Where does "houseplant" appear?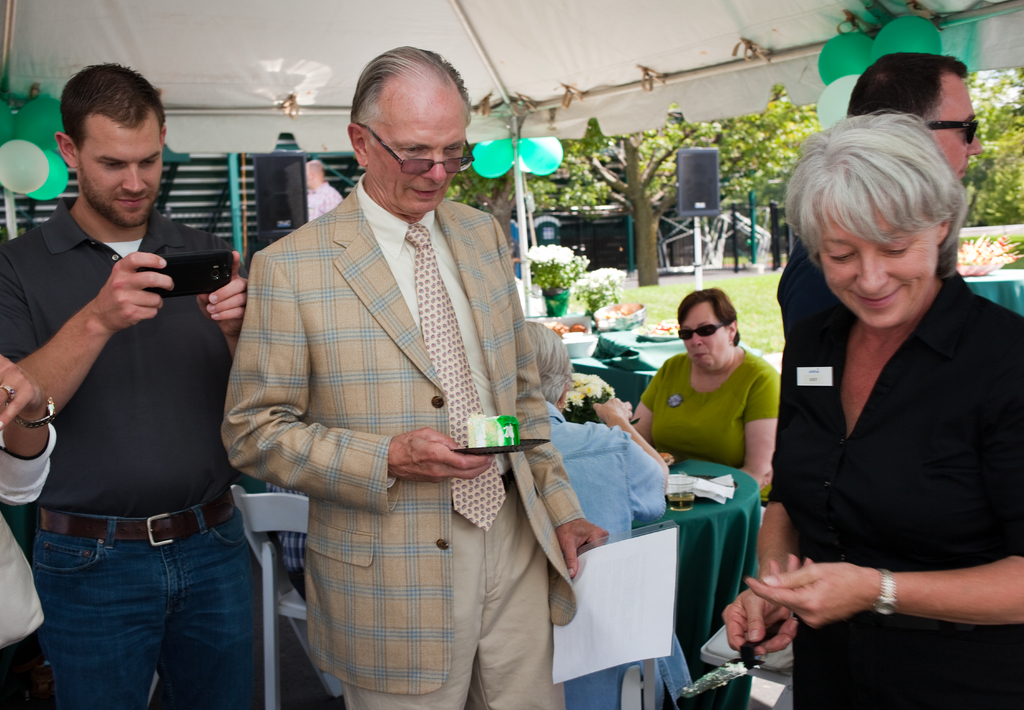
Appears at select_region(524, 241, 591, 319).
